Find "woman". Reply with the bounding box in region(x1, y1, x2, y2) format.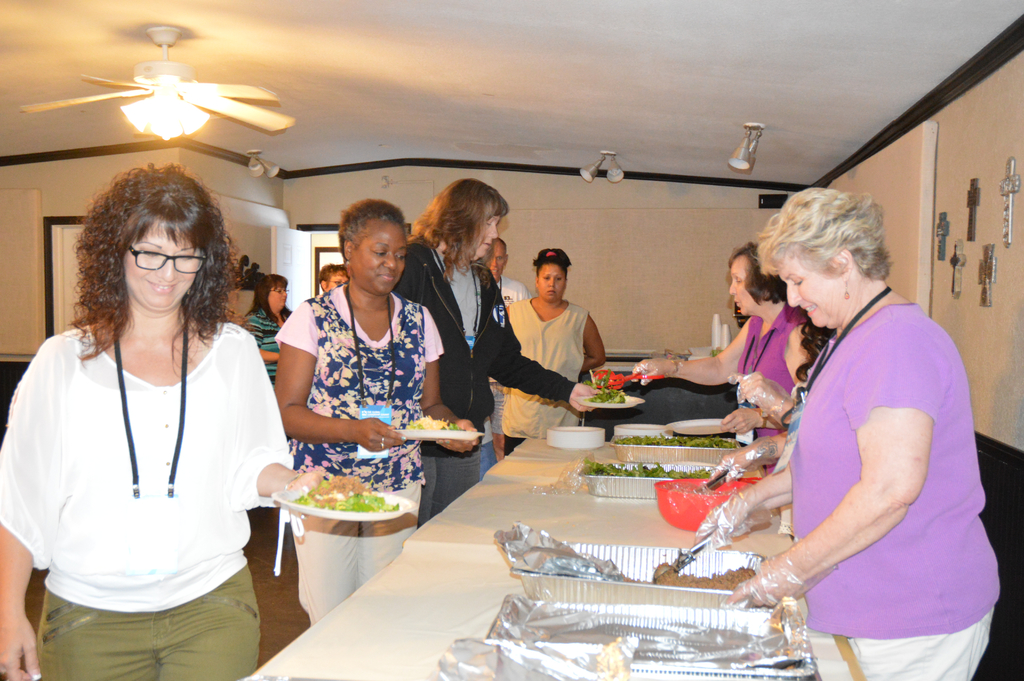
region(505, 250, 609, 448).
